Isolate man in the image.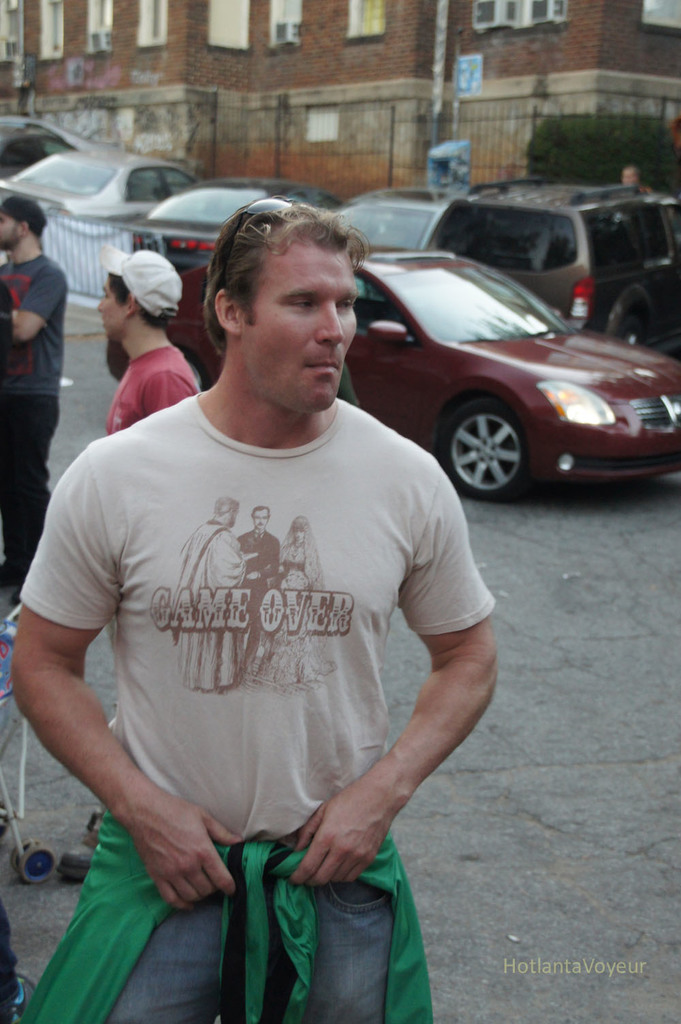
Isolated region: <region>174, 494, 252, 705</region>.
